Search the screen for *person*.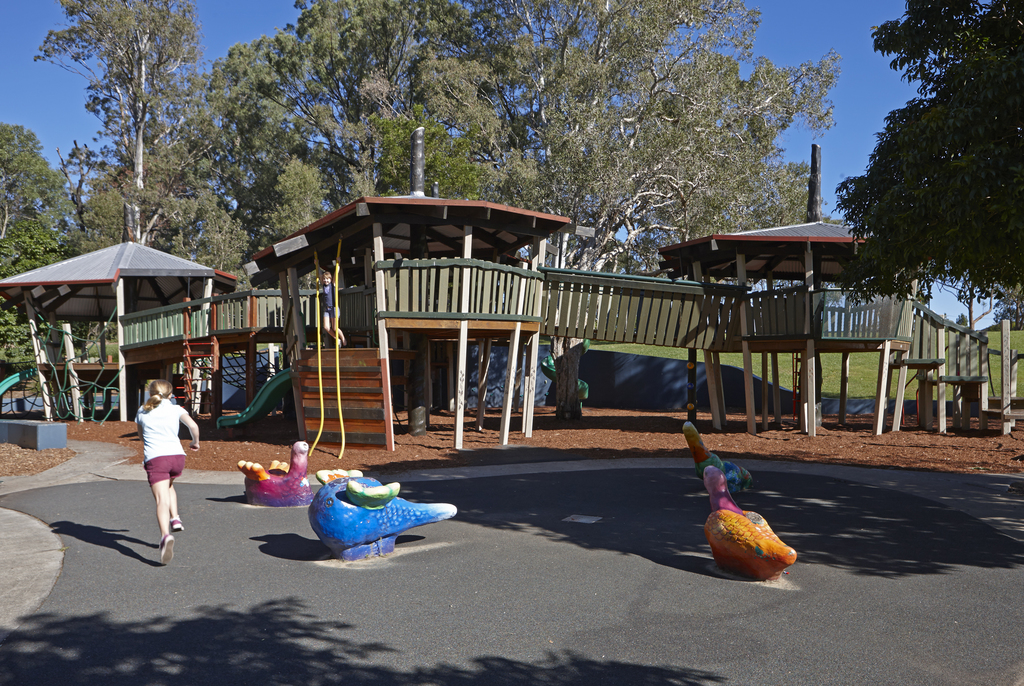
Found at crop(313, 265, 347, 359).
